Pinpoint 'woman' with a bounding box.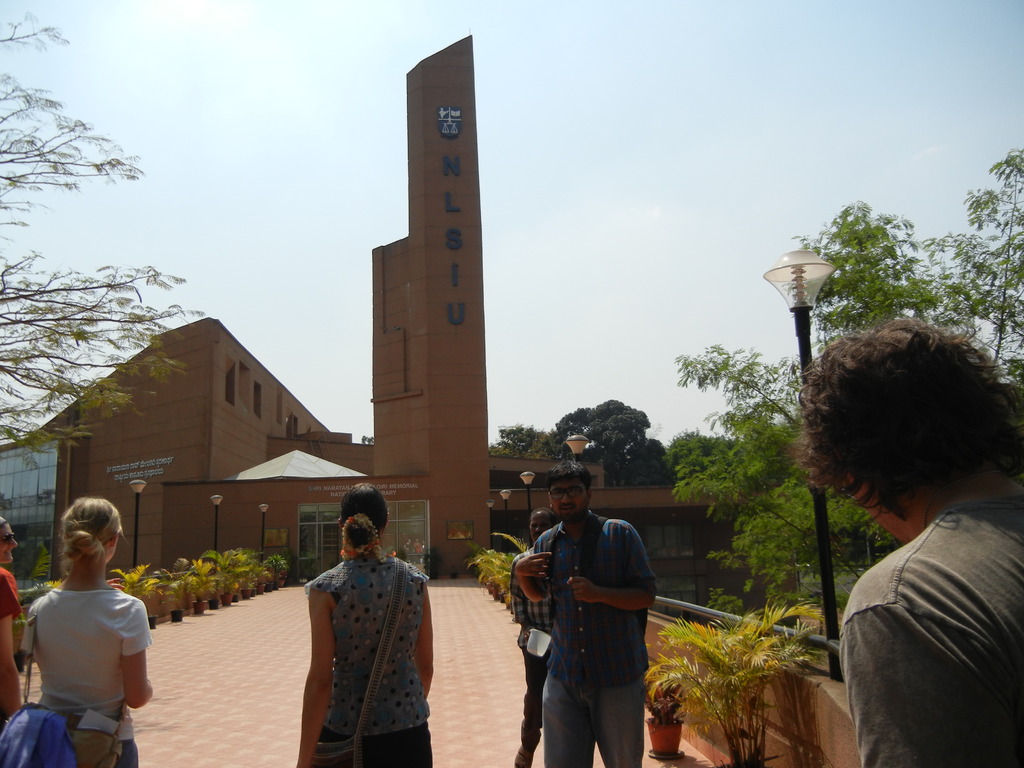
rect(16, 493, 159, 767).
